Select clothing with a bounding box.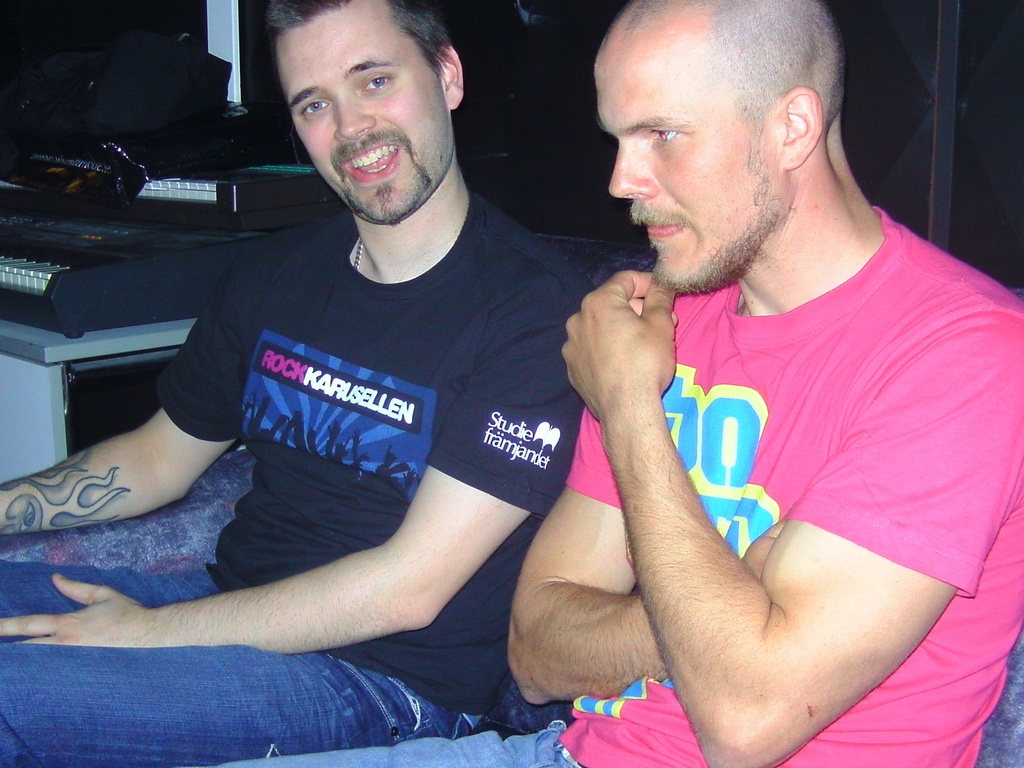
x1=0, y1=182, x2=600, y2=764.
